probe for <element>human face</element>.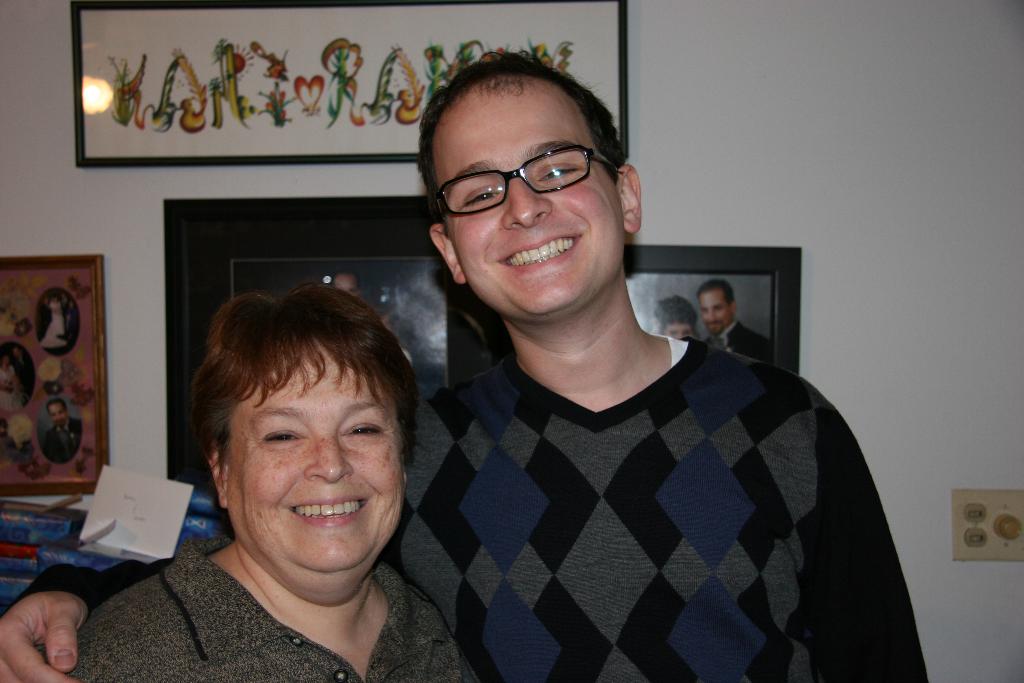
Probe result: rect(47, 400, 65, 425).
